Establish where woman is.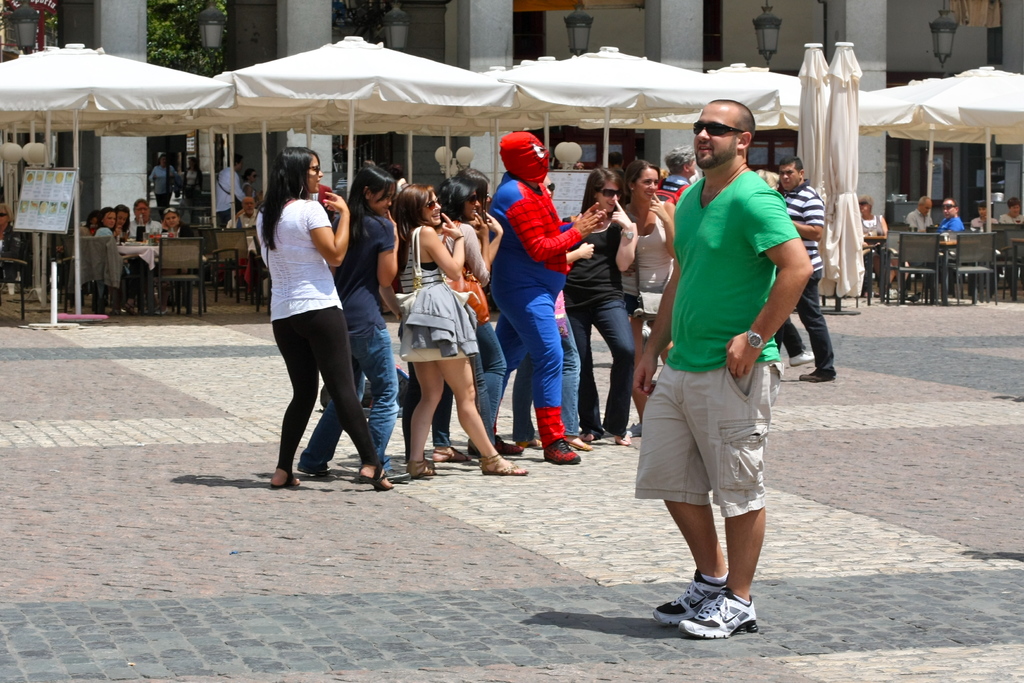
Established at BBox(559, 162, 640, 445).
